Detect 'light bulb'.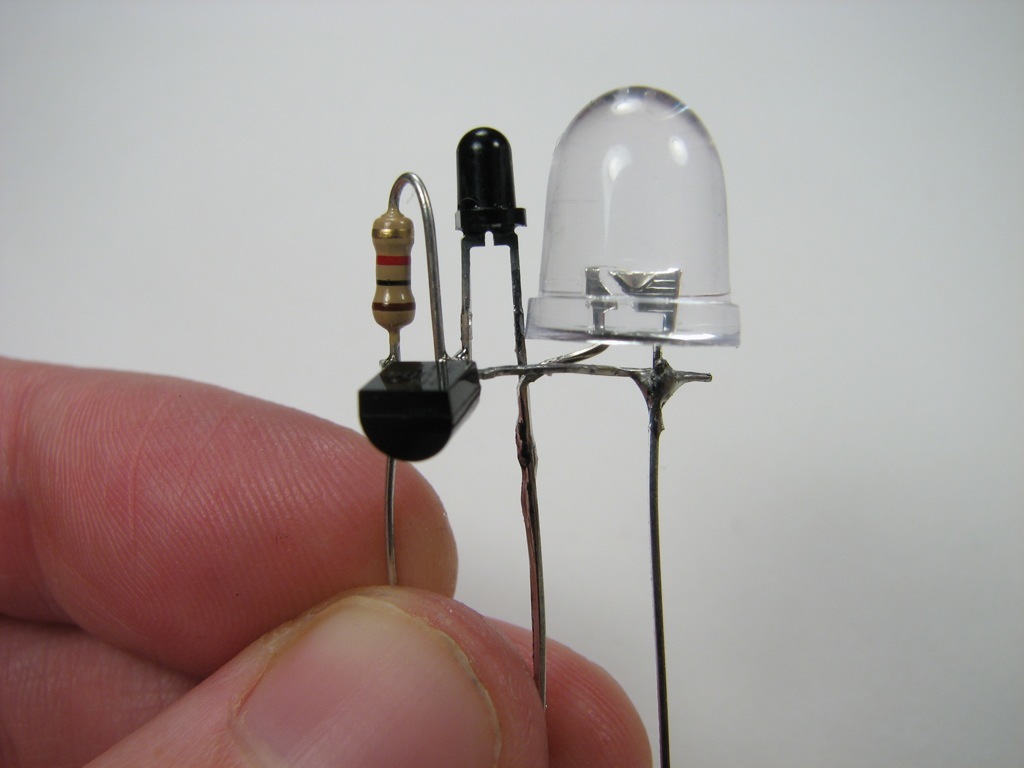
Detected at x1=359, y1=85, x2=742, y2=463.
